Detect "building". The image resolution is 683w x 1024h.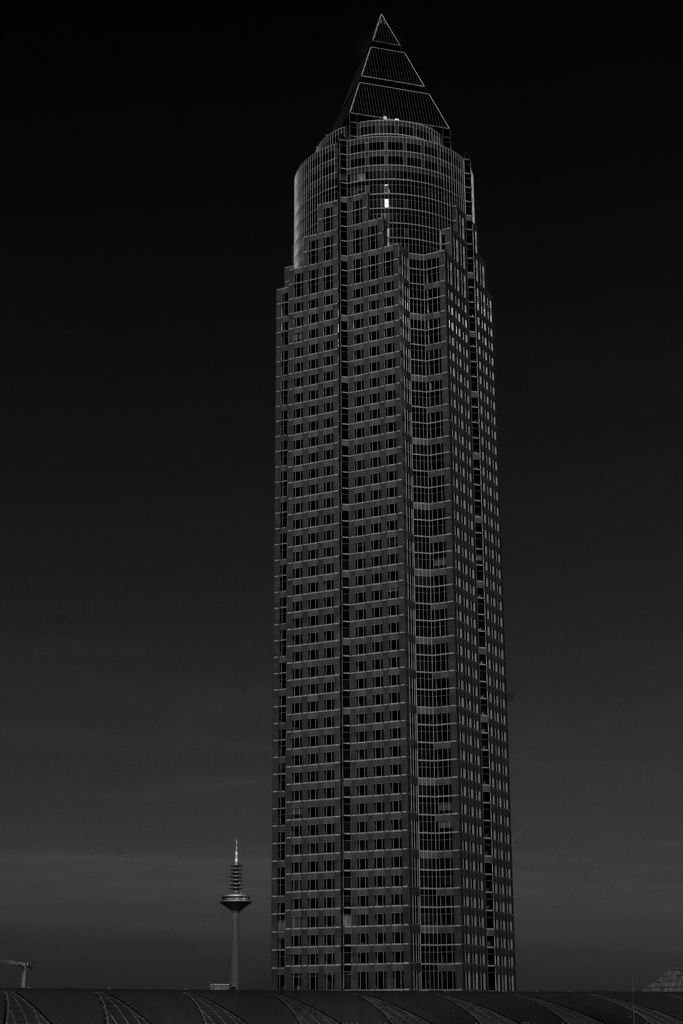
(left=222, top=837, right=251, bottom=988).
